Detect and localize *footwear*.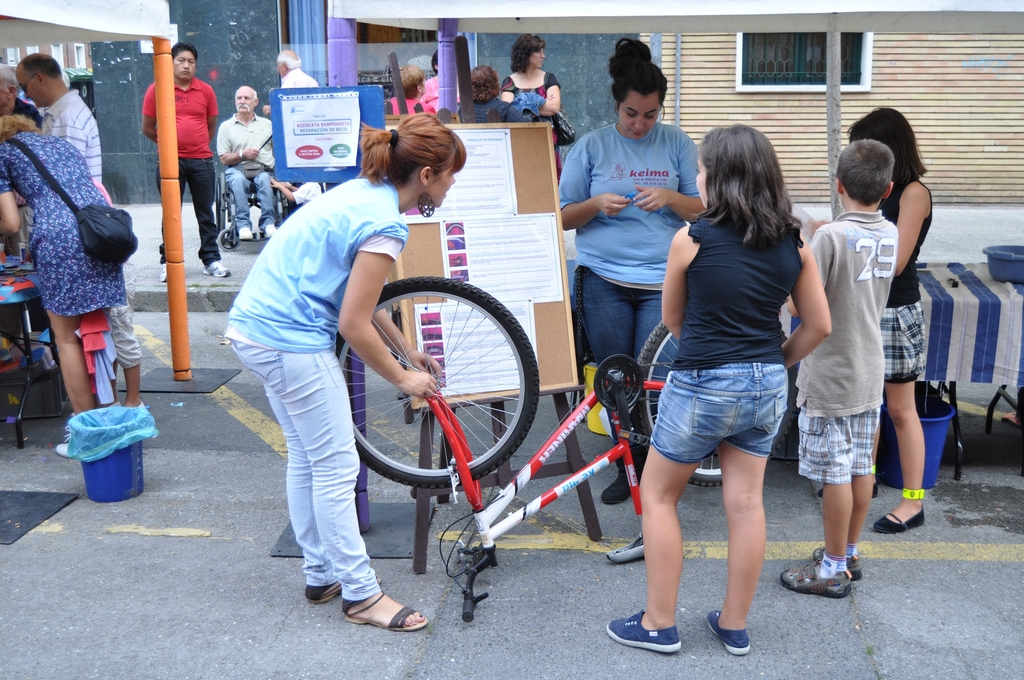
Localized at box=[776, 562, 850, 601].
